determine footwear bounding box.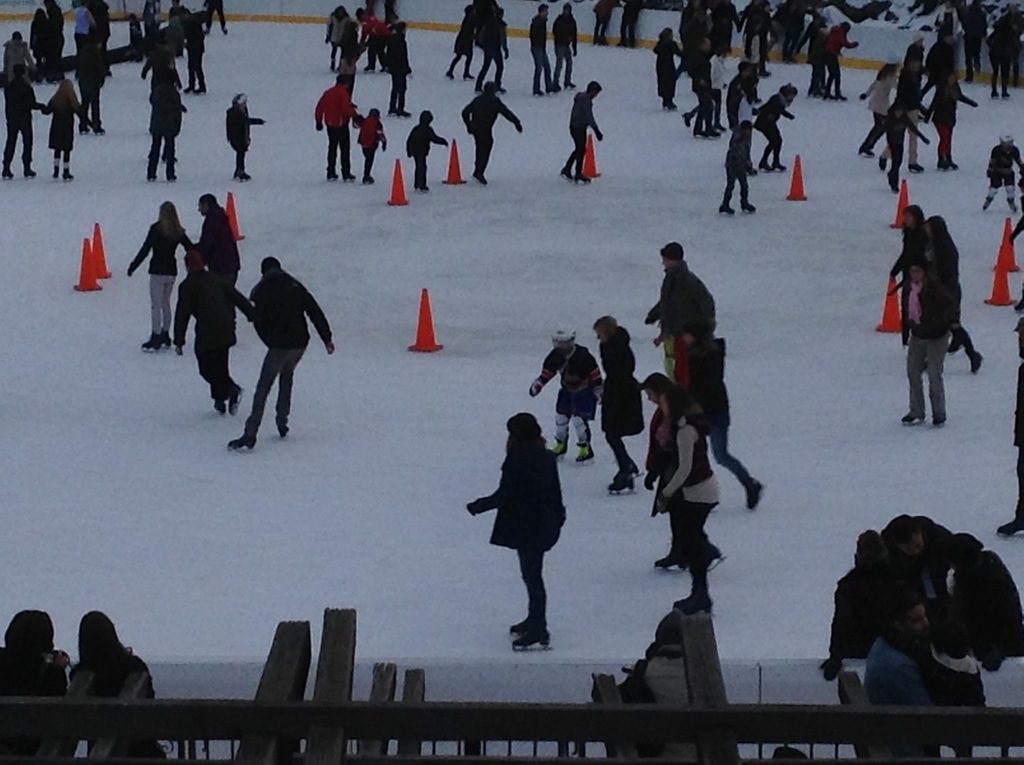
Determined: bbox(696, 540, 723, 571).
